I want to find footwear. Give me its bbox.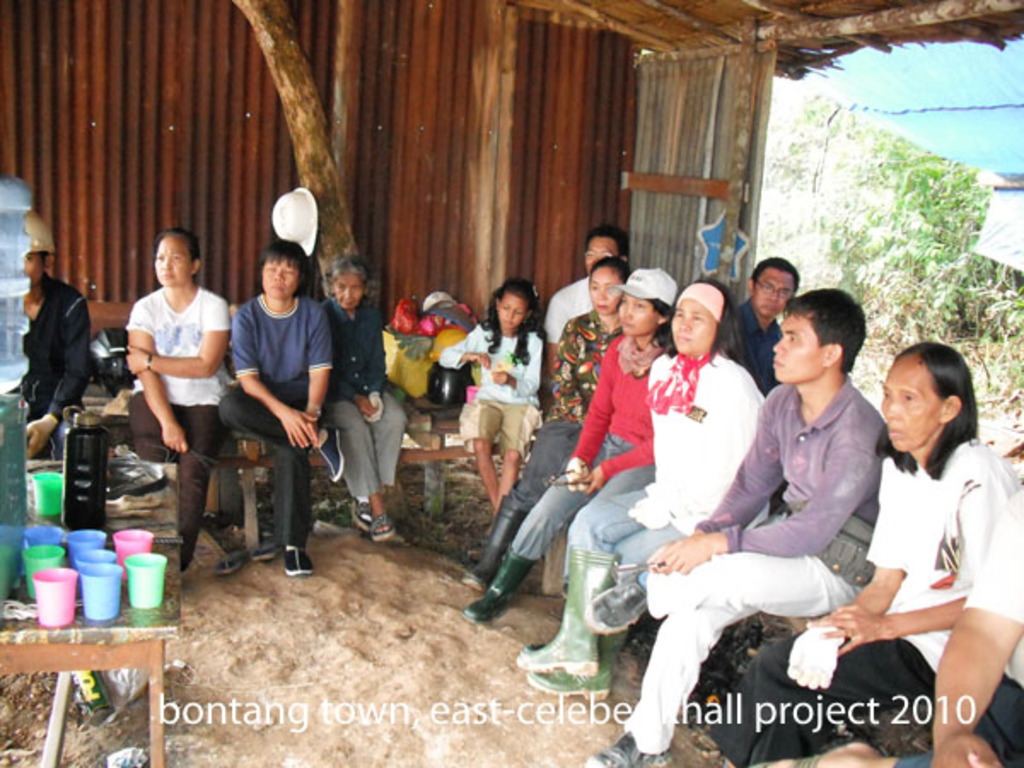
left=584, top=563, right=647, bottom=631.
